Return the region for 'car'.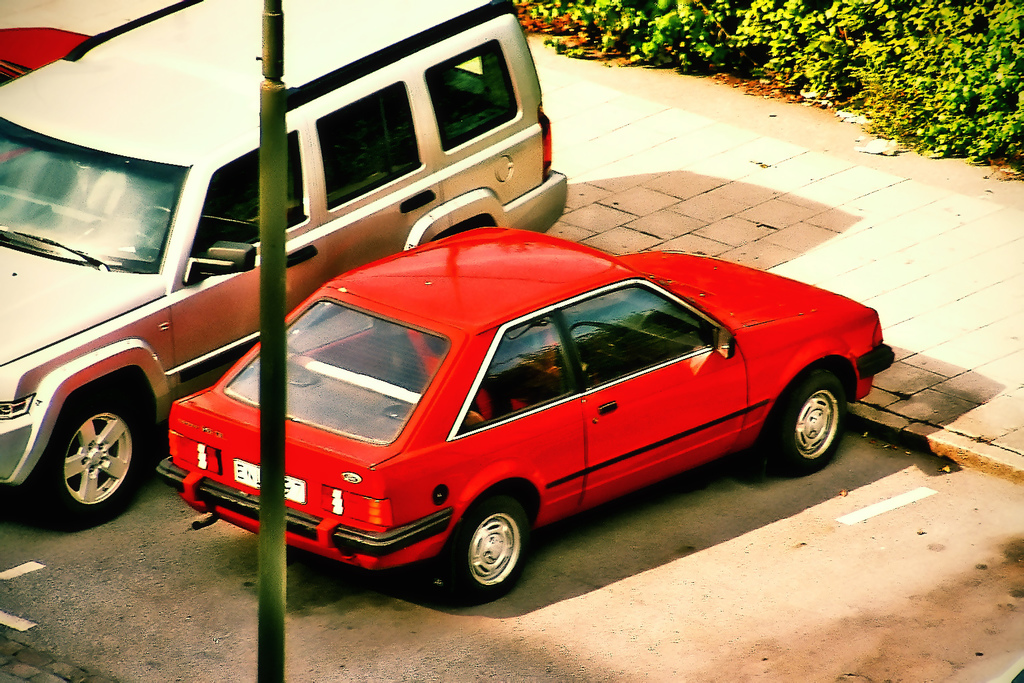
region(123, 251, 884, 602).
